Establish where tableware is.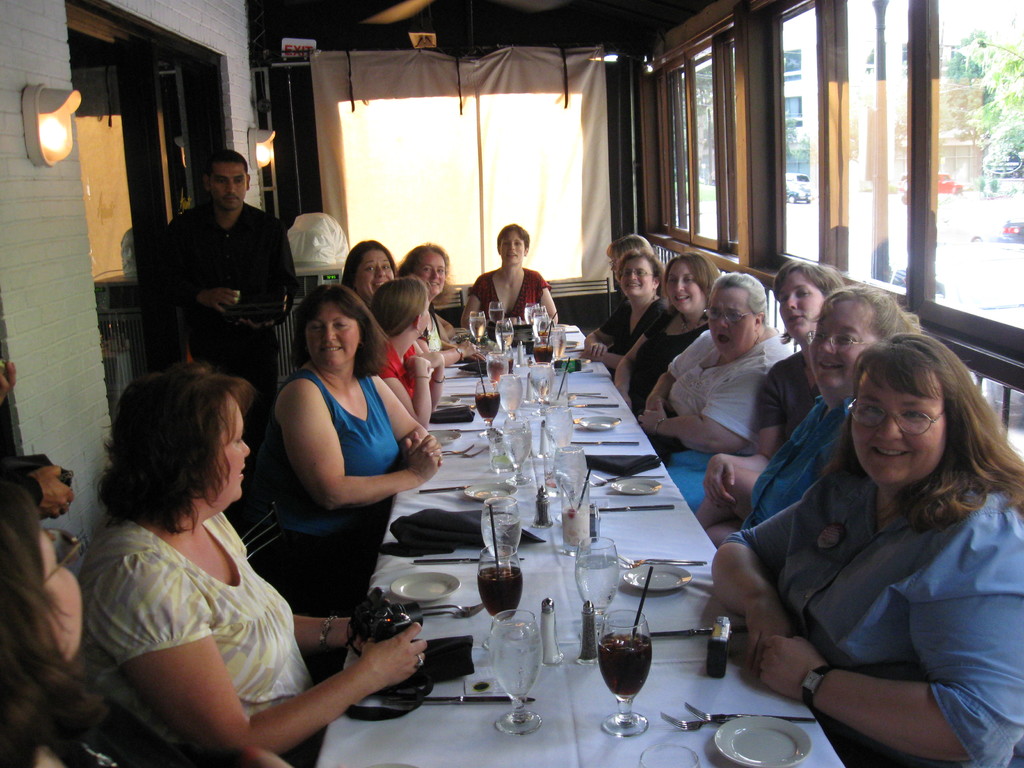
Established at detection(612, 478, 660, 495).
